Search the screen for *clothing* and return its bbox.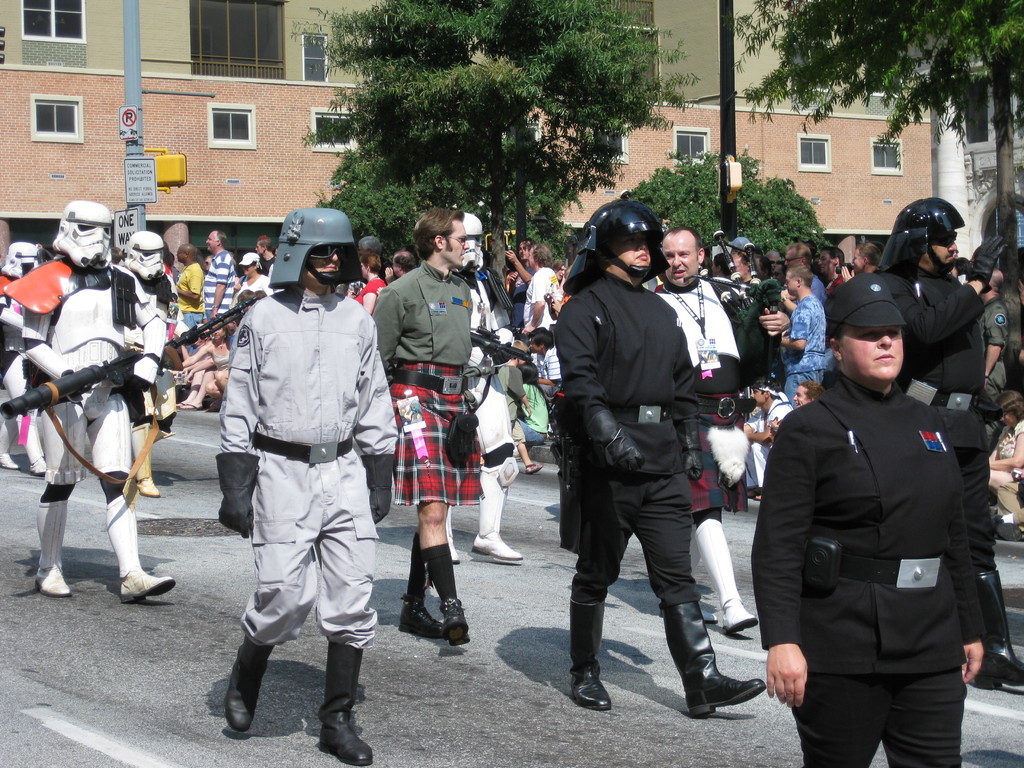
Found: 547 351 561 392.
